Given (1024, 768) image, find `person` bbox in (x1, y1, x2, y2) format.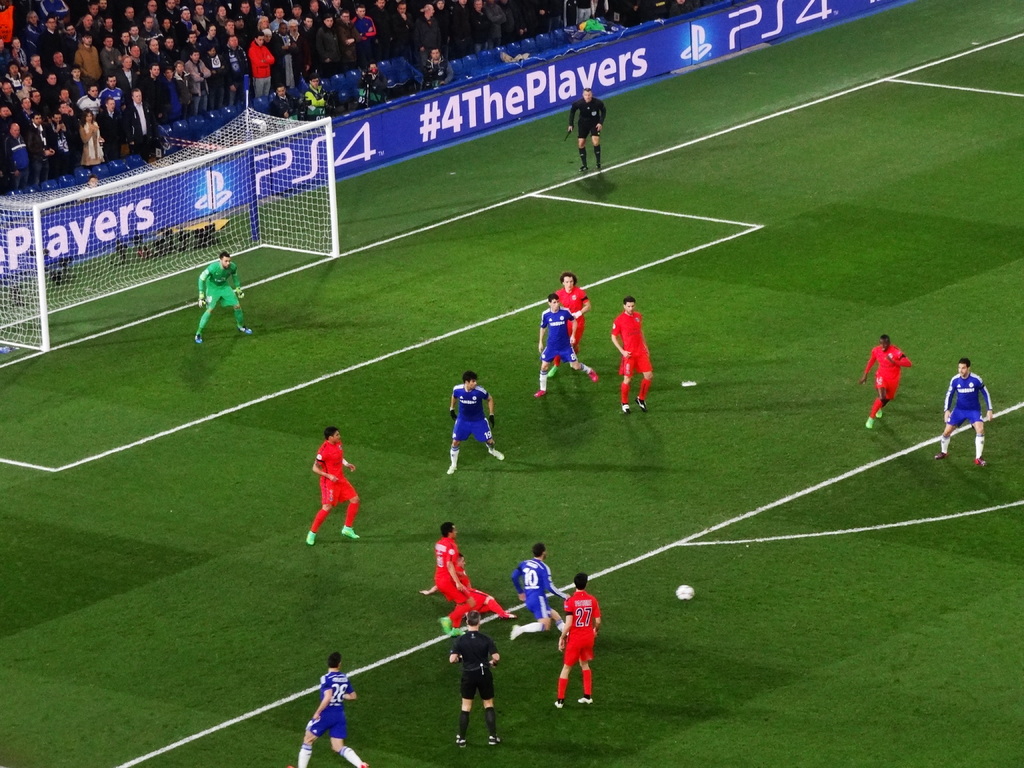
(194, 249, 256, 339).
